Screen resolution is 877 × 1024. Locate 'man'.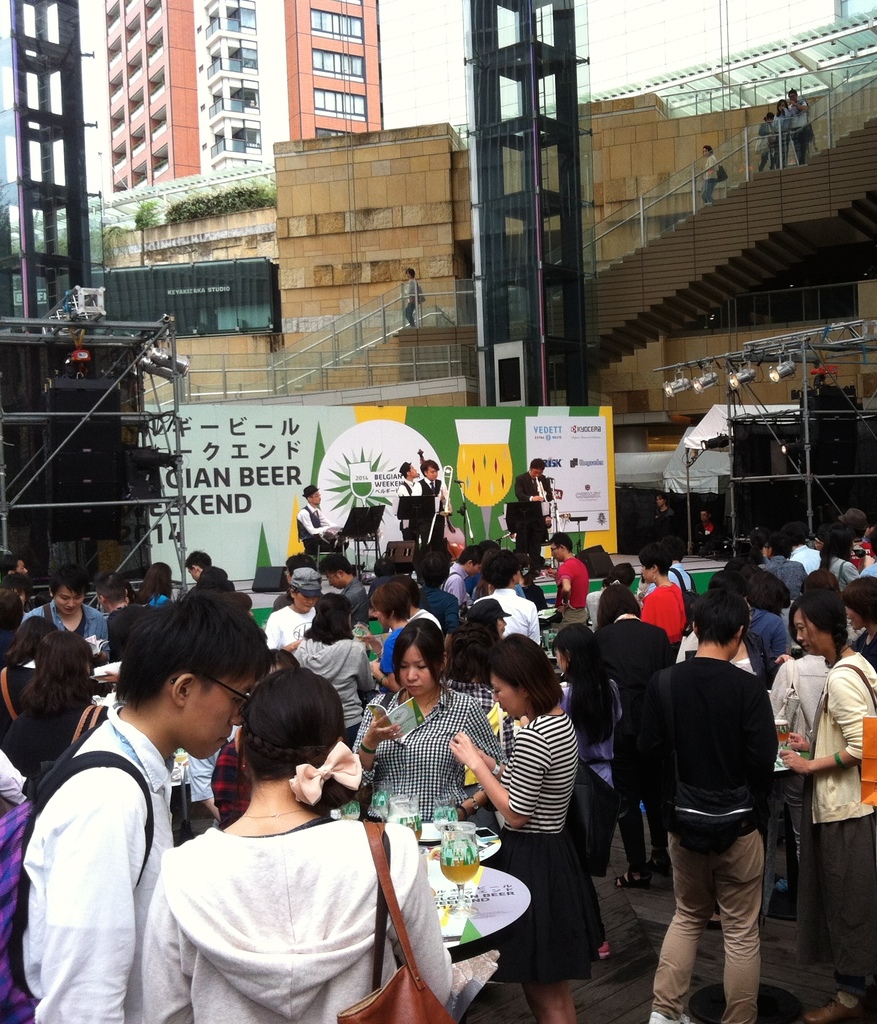
select_region(392, 450, 419, 541).
